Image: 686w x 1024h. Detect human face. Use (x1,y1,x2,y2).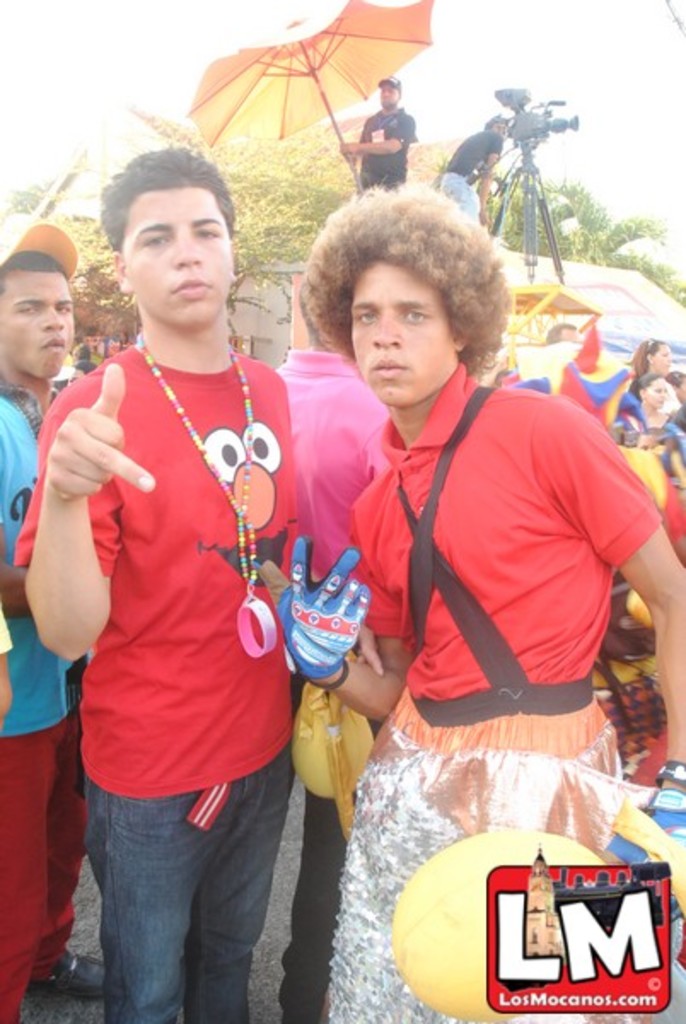
(350,261,459,406).
